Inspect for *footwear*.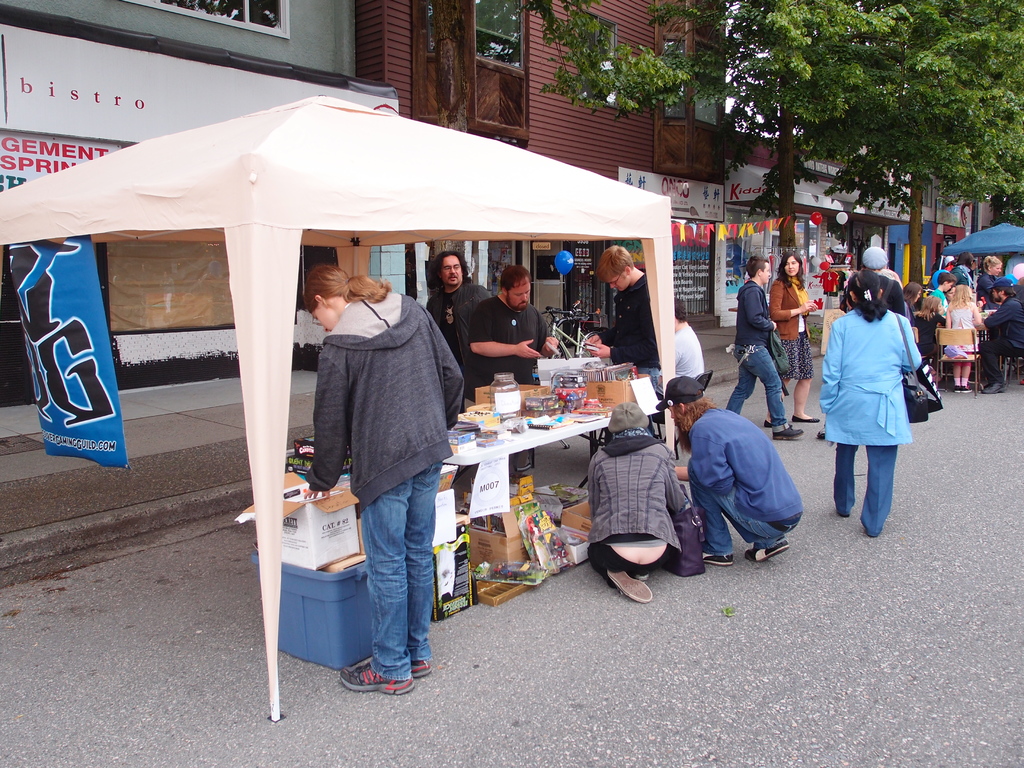
Inspection: 403 648 431 681.
